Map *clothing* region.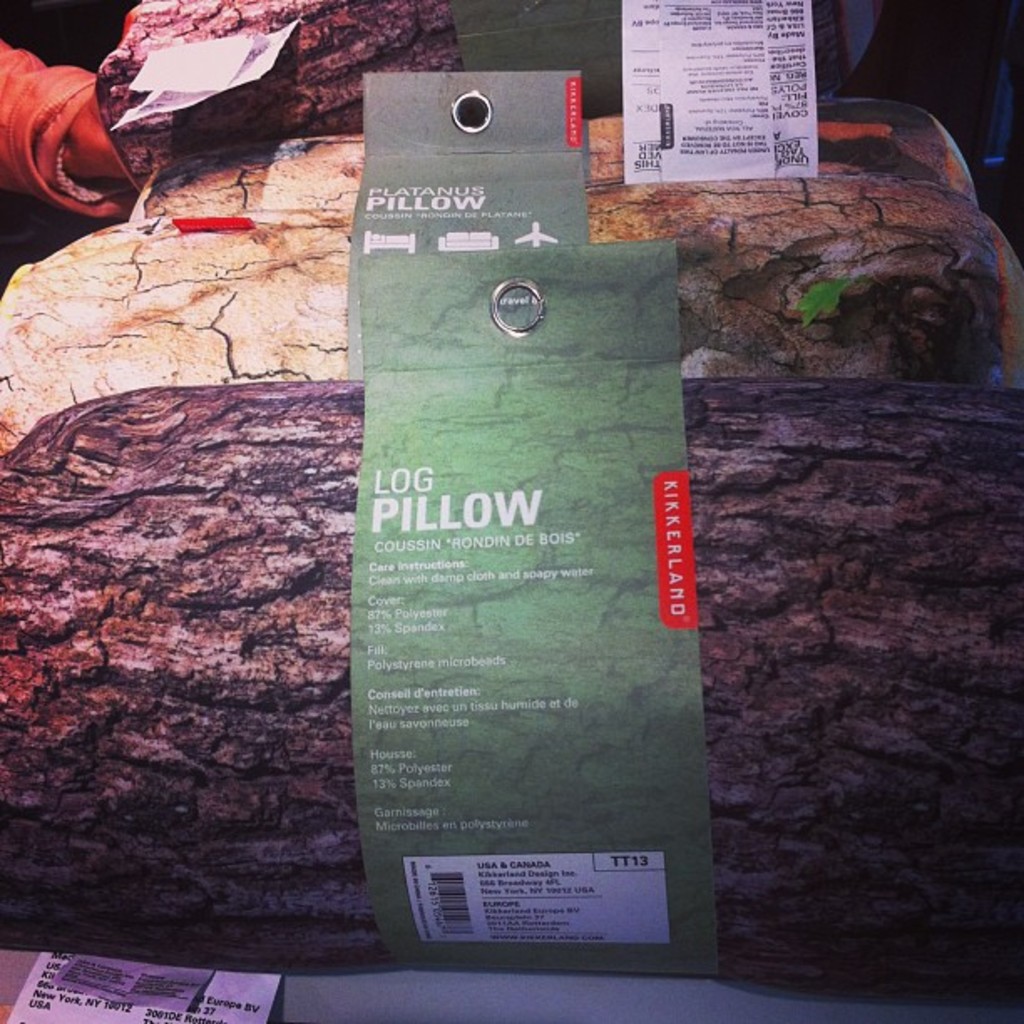
Mapped to BBox(0, 13, 174, 221).
